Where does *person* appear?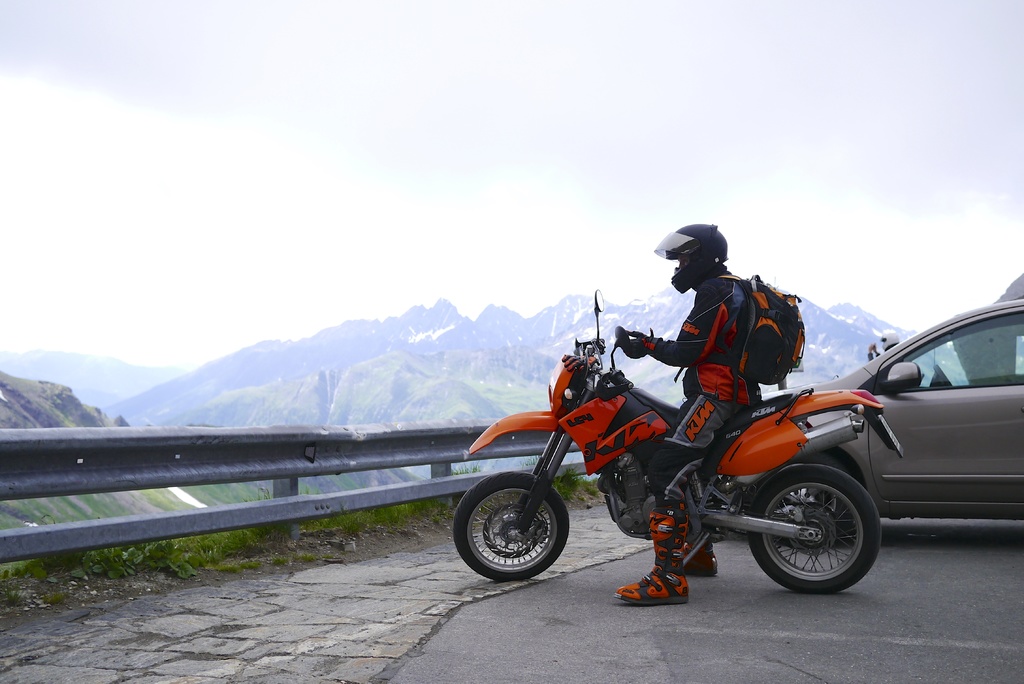
Appears at rect(625, 224, 826, 501).
